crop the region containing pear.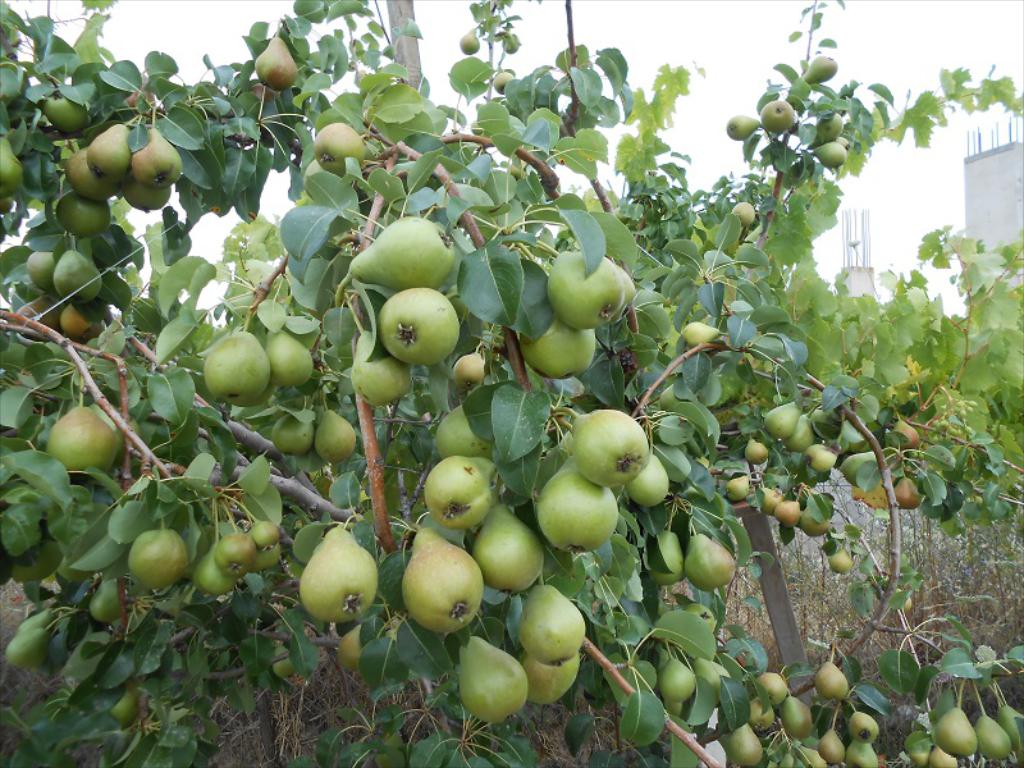
Crop region: box=[888, 420, 923, 451].
